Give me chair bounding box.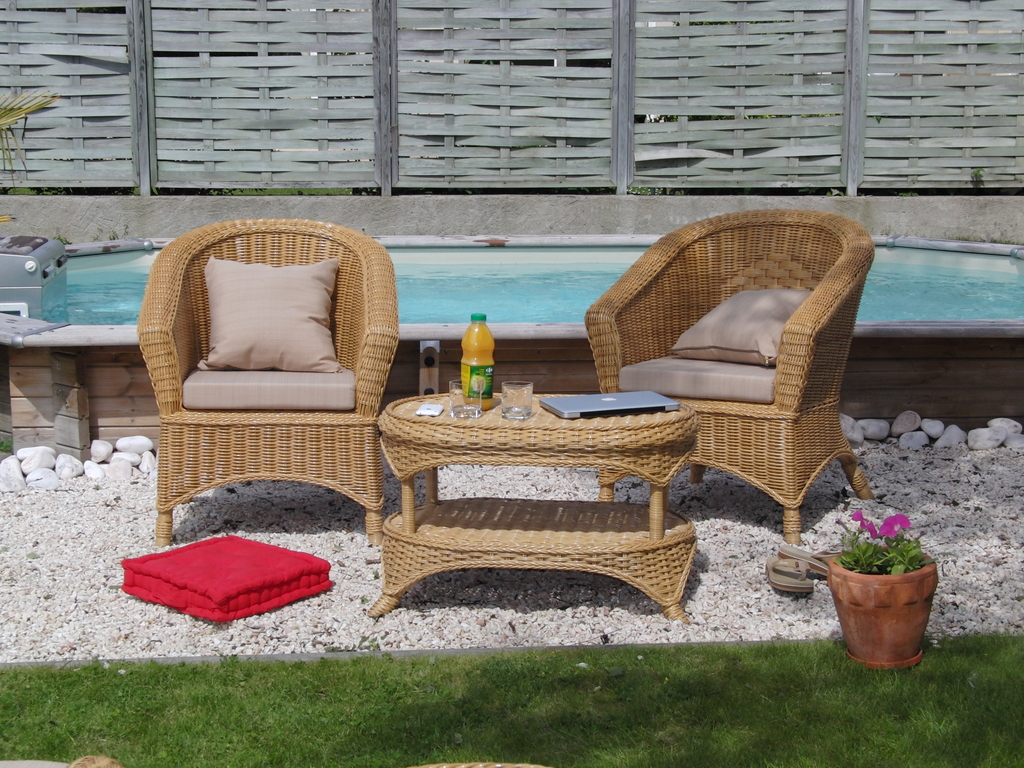
134,217,400,544.
